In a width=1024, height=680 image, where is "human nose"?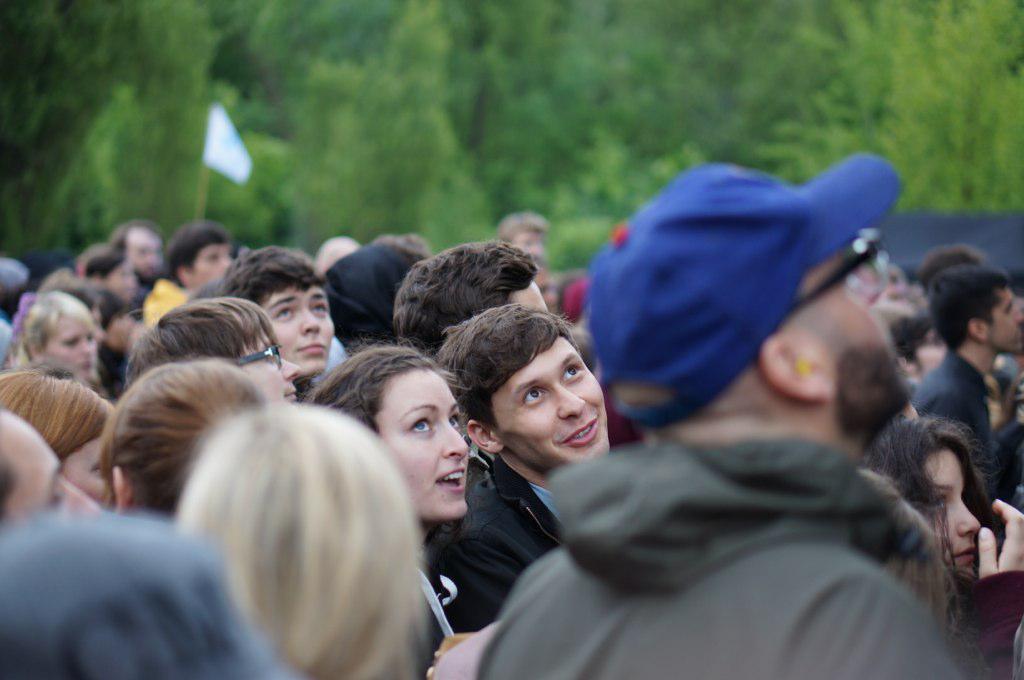
bbox(305, 311, 324, 331).
